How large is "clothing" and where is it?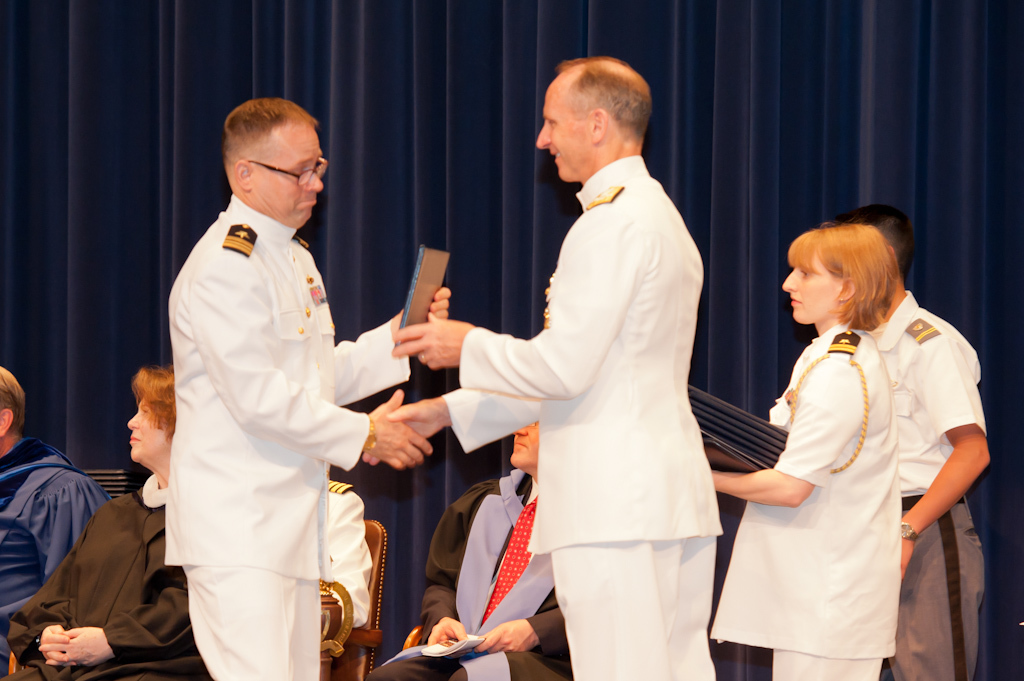
Bounding box: {"x1": 708, "y1": 318, "x2": 918, "y2": 680}.
